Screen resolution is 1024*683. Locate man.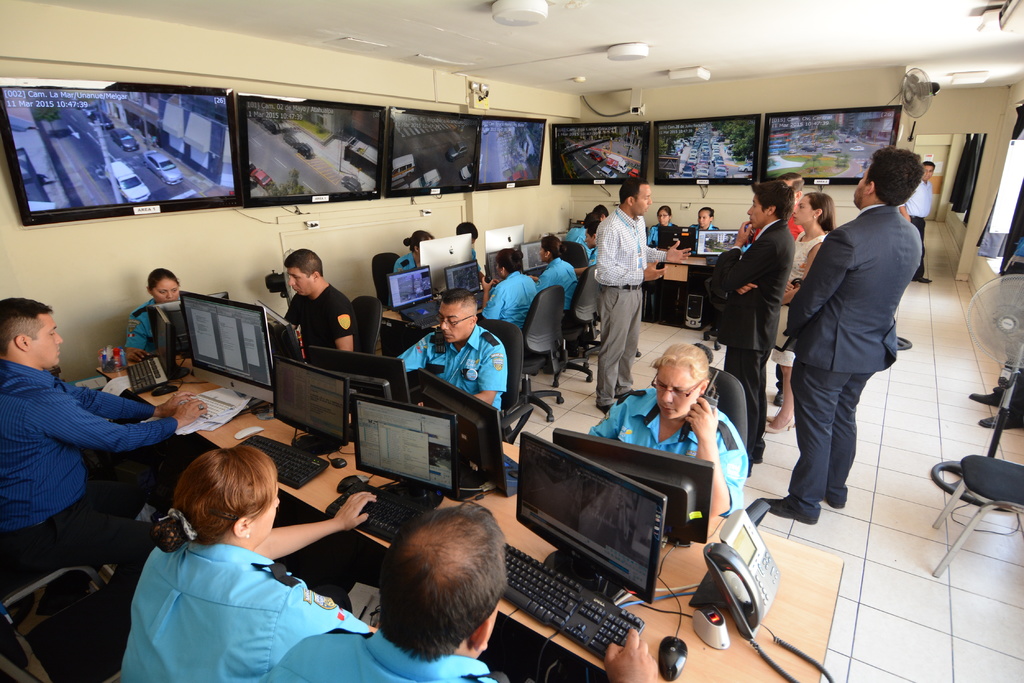
bbox(281, 247, 360, 352).
